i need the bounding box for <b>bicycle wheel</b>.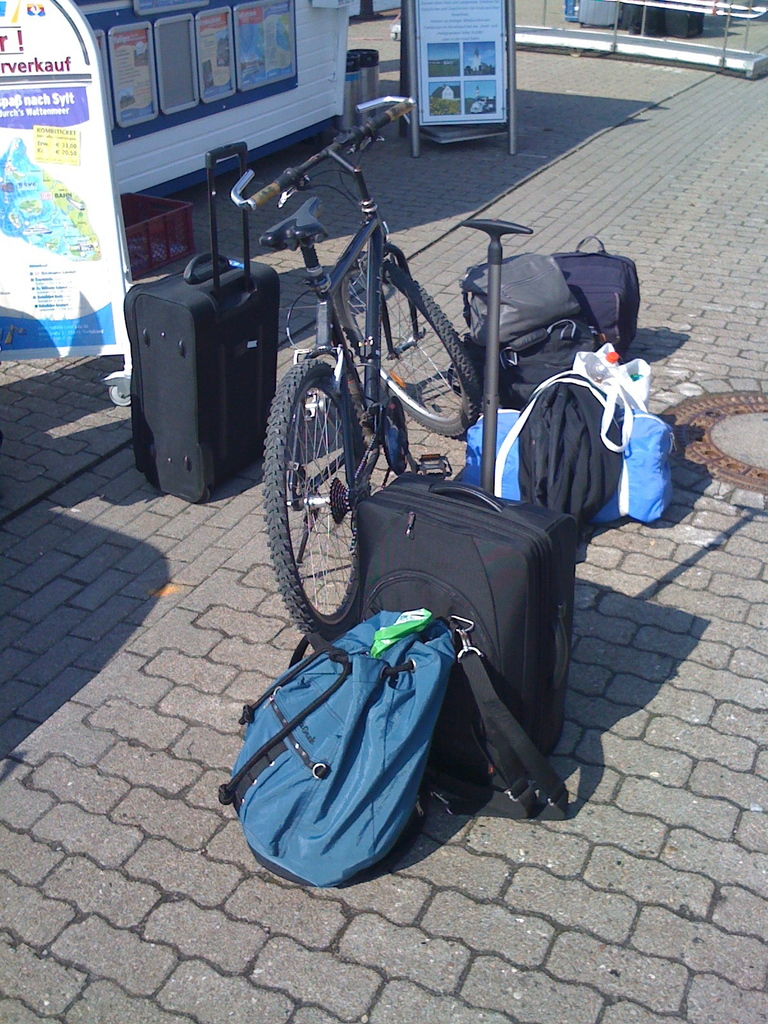
Here it is: [x1=276, y1=342, x2=403, y2=641].
